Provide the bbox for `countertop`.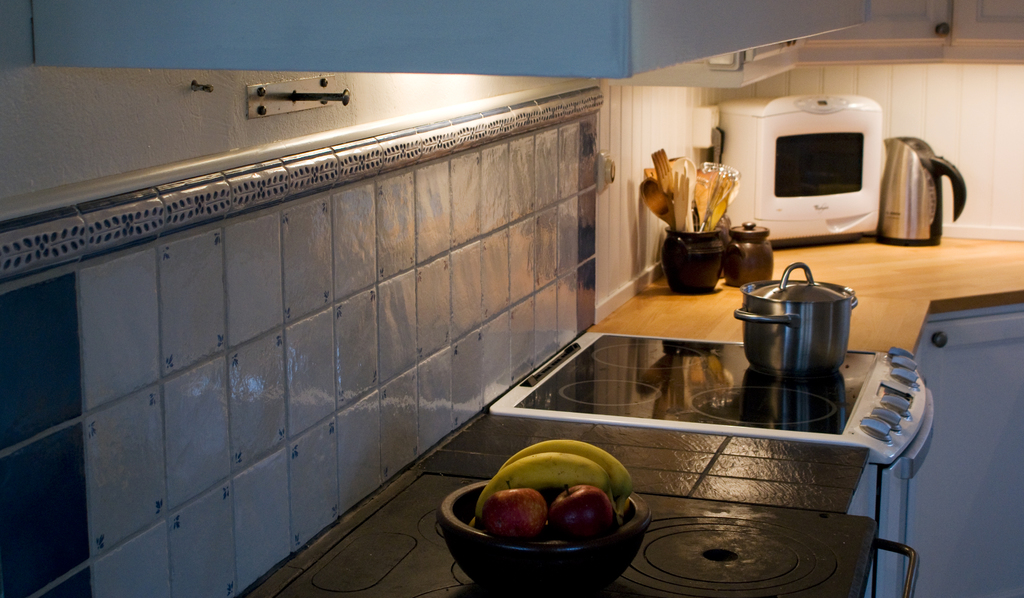
(216, 219, 1023, 597).
